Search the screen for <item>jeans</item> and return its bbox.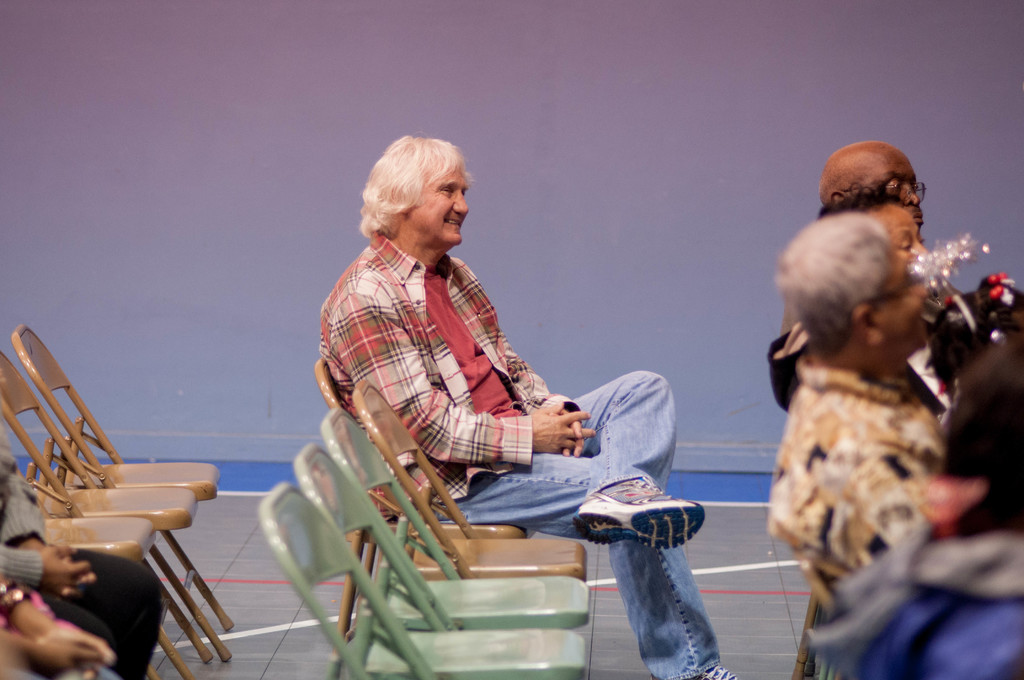
Found: 48/546/166/676.
